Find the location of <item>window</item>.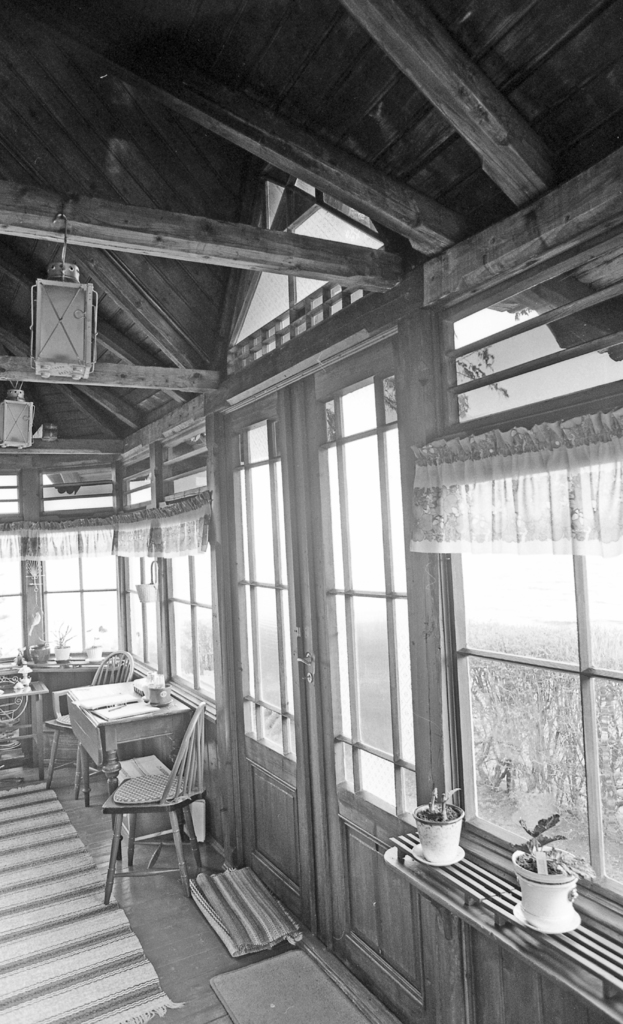
Location: rect(225, 417, 294, 756).
